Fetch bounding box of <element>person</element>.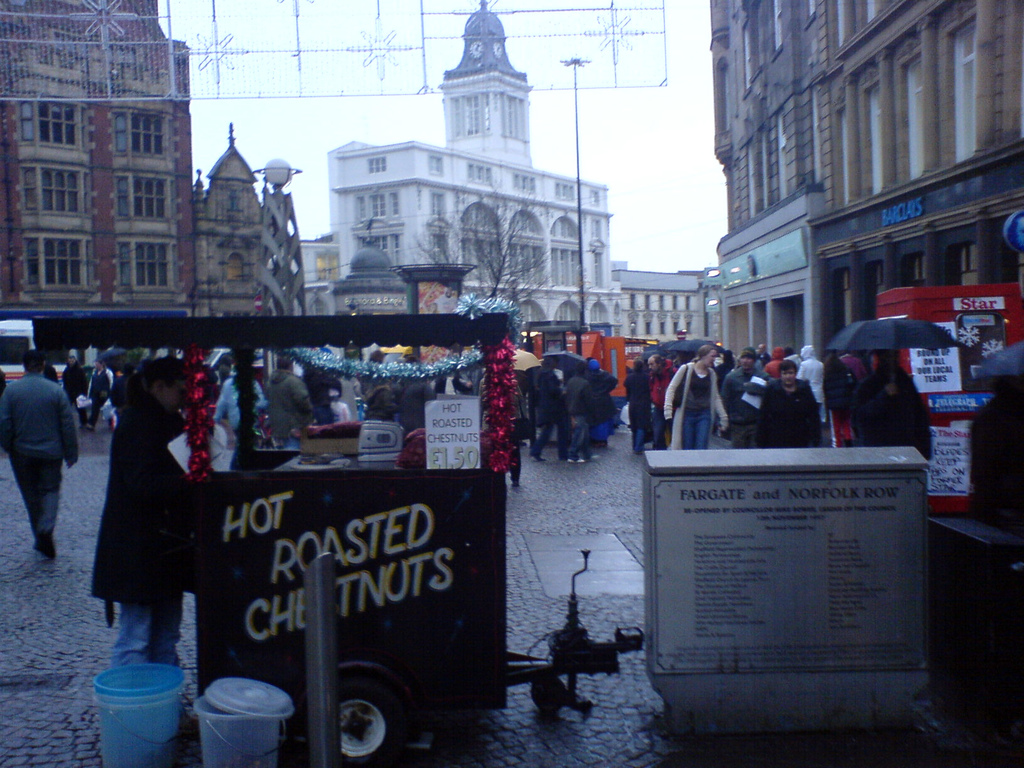
Bbox: Rect(527, 359, 573, 468).
